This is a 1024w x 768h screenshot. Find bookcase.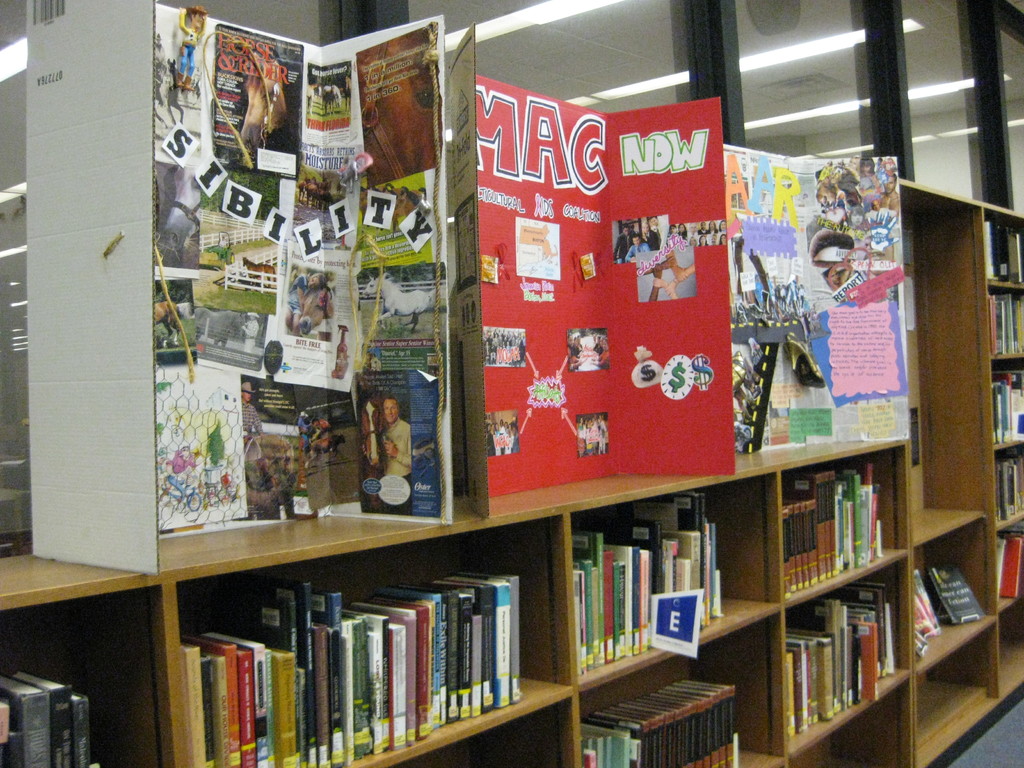
Bounding box: [x1=0, y1=0, x2=1023, y2=767].
